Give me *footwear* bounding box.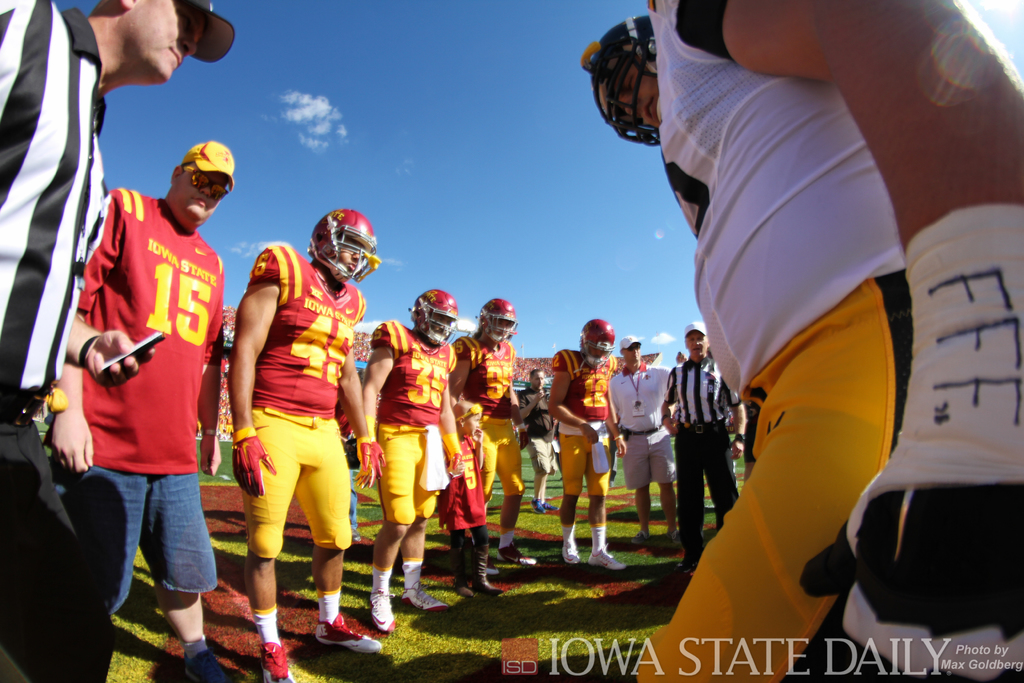
308/616/385/661.
